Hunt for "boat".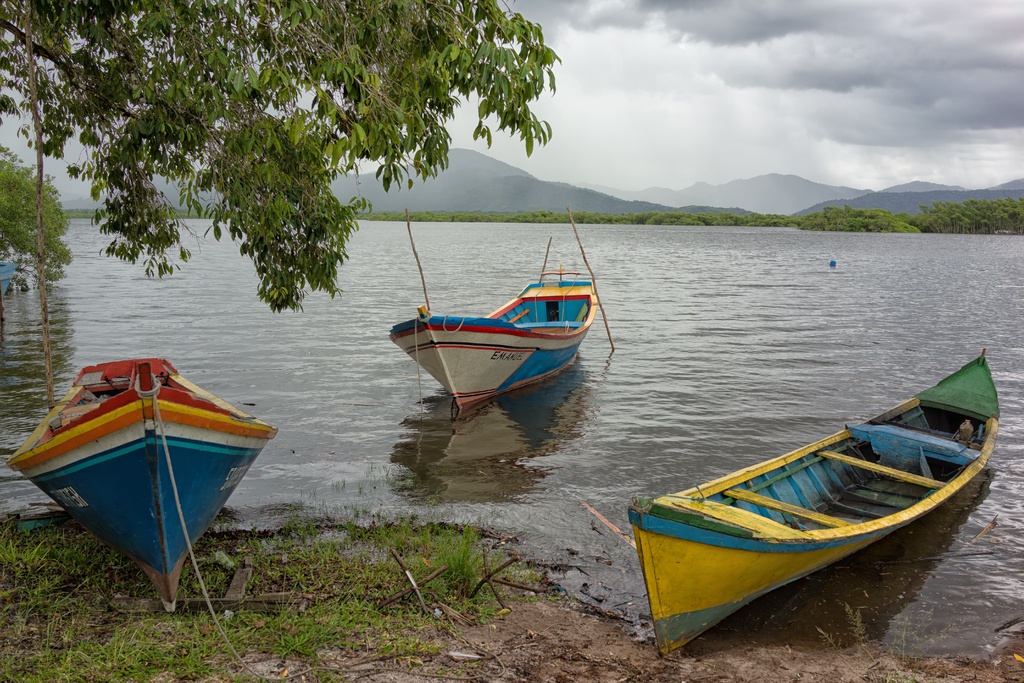
Hunted down at bbox(618, 346, 998, 658).
